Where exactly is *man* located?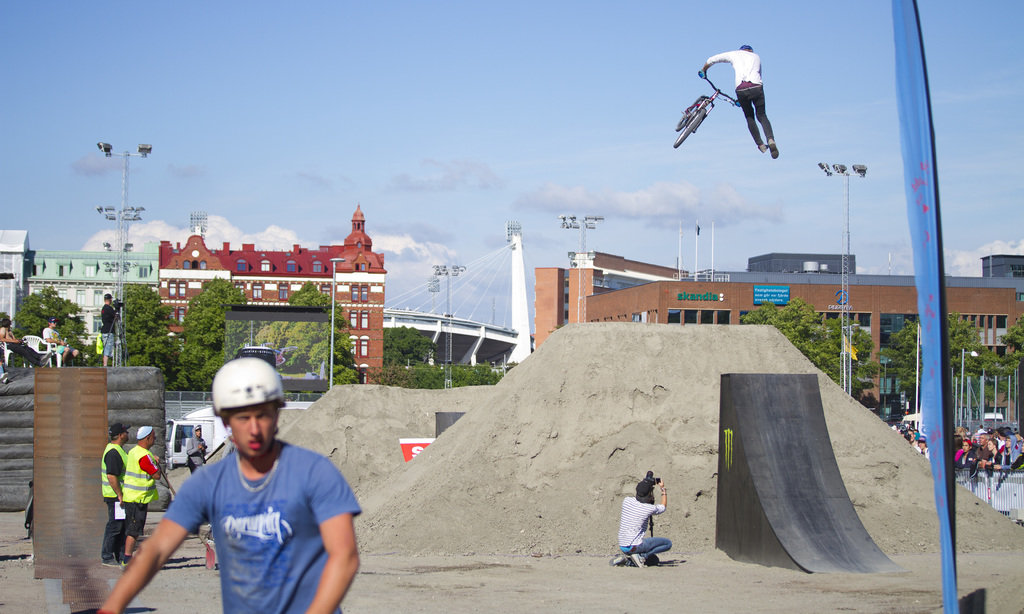
Its bounding box is [left=189, top=425, right=212, bottom=480].
